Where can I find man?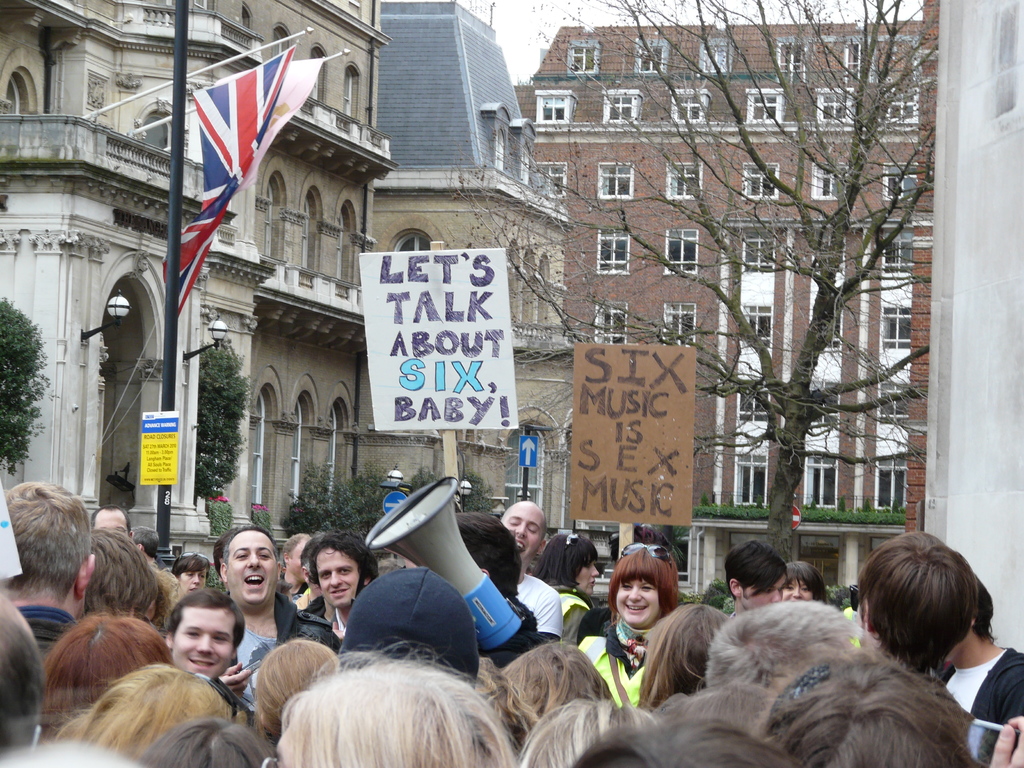
You can find it at Rect(276, 531, 317, 605).
